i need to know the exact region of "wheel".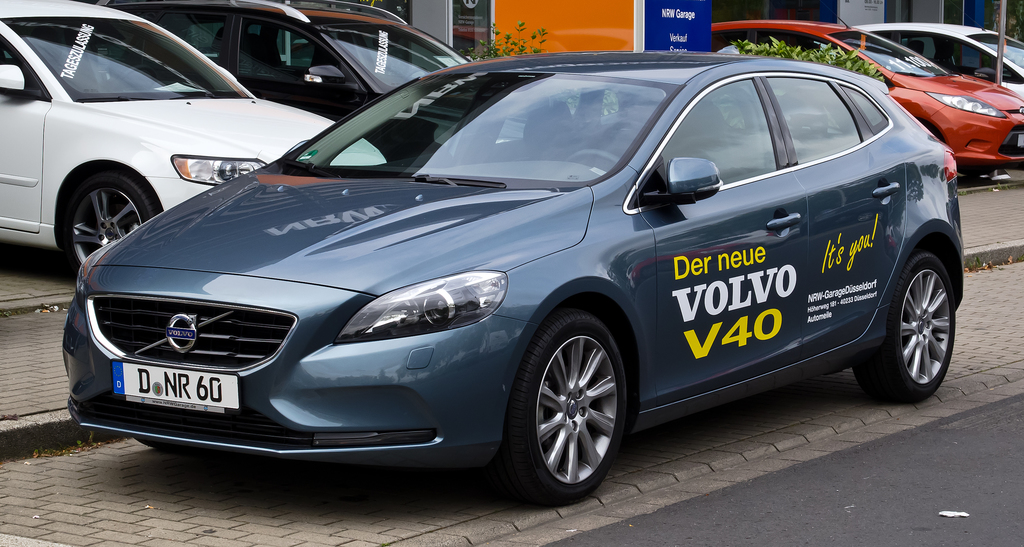
Region: 507 310 633 493.
